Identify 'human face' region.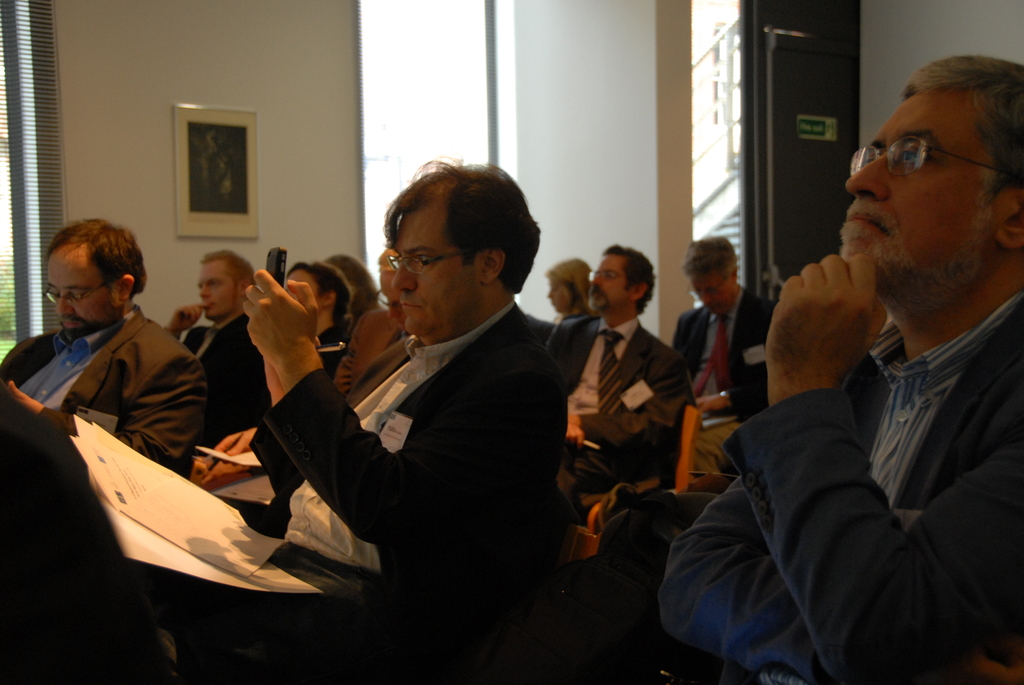
Region: box=[588, 254, 624, 320].
